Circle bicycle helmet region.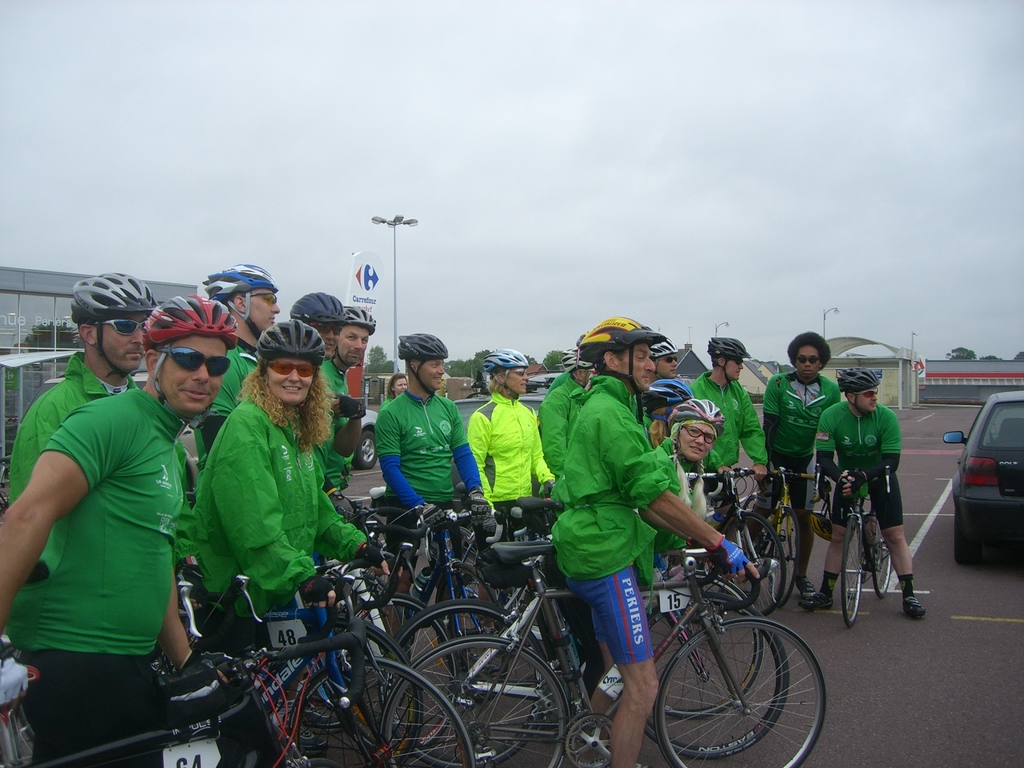
Region: <bbox>648, 331, 676, 355</bbox>.
